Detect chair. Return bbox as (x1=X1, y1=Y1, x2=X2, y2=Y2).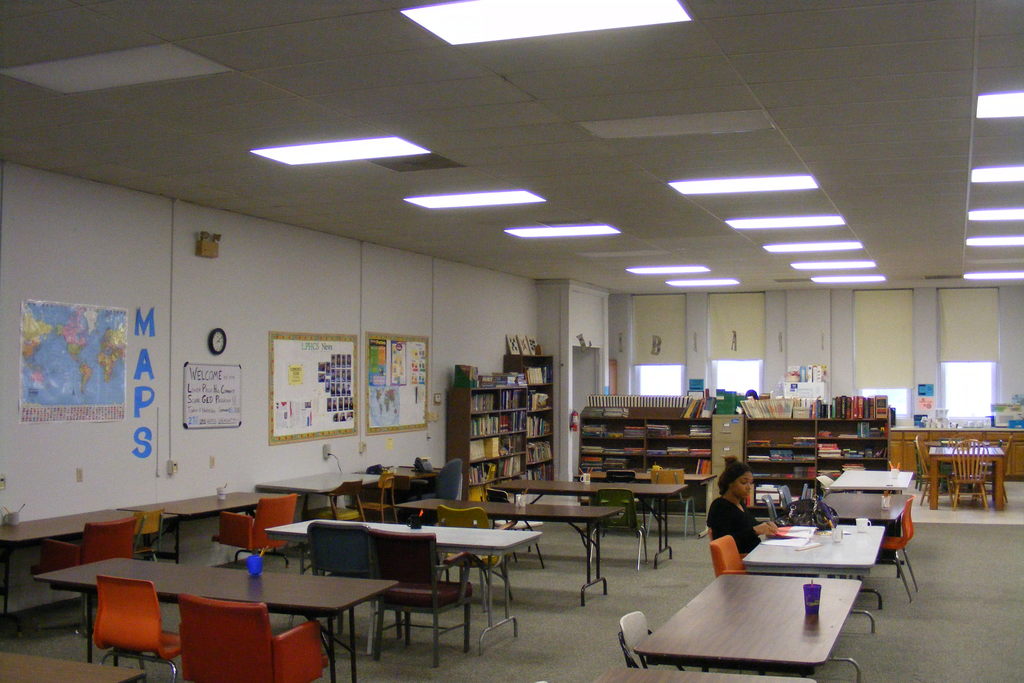
(x1=776, y1=483, x2=804, y2=523).
